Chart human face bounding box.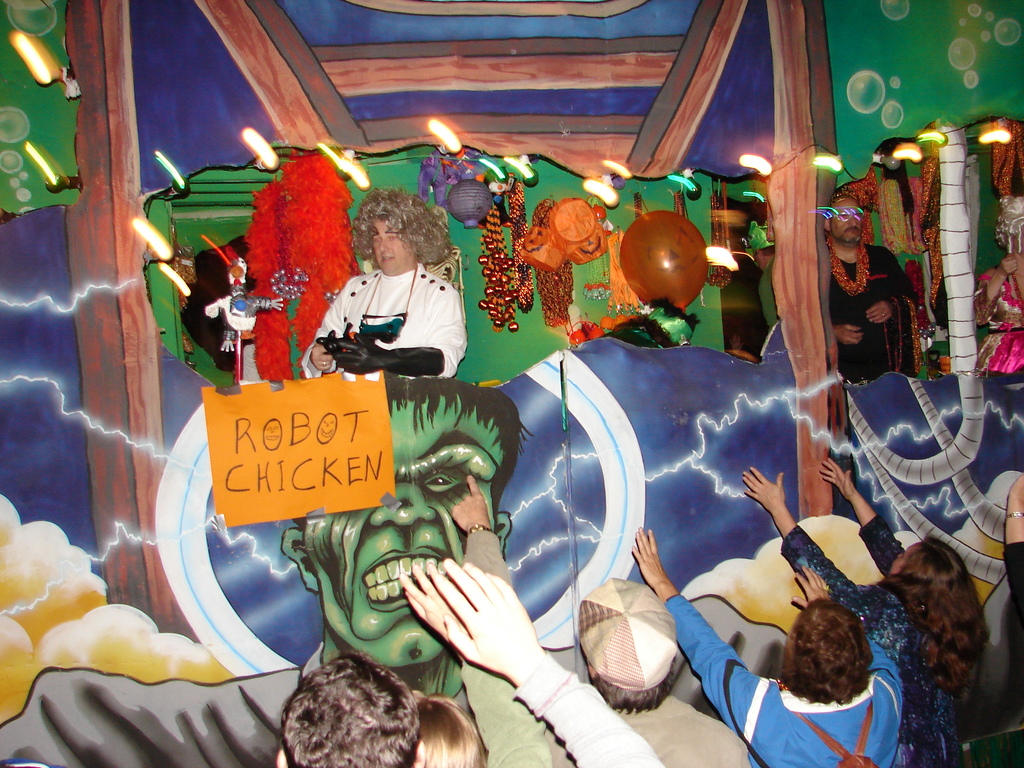
Charted: box(831, 203, 863, 243).
